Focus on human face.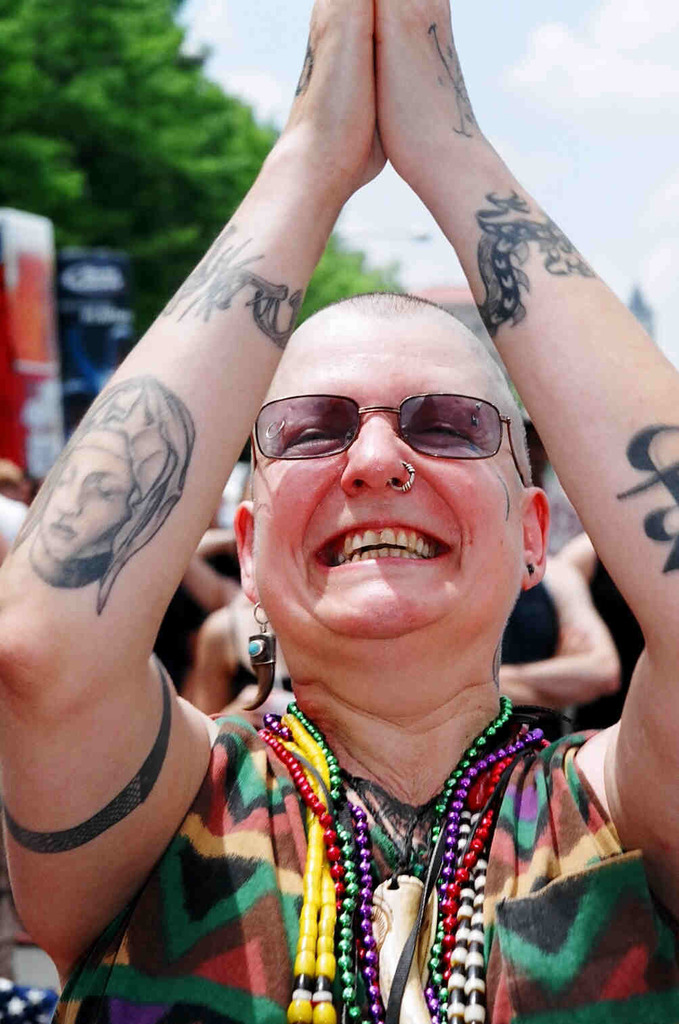
Focused at [42,427,128,565].
